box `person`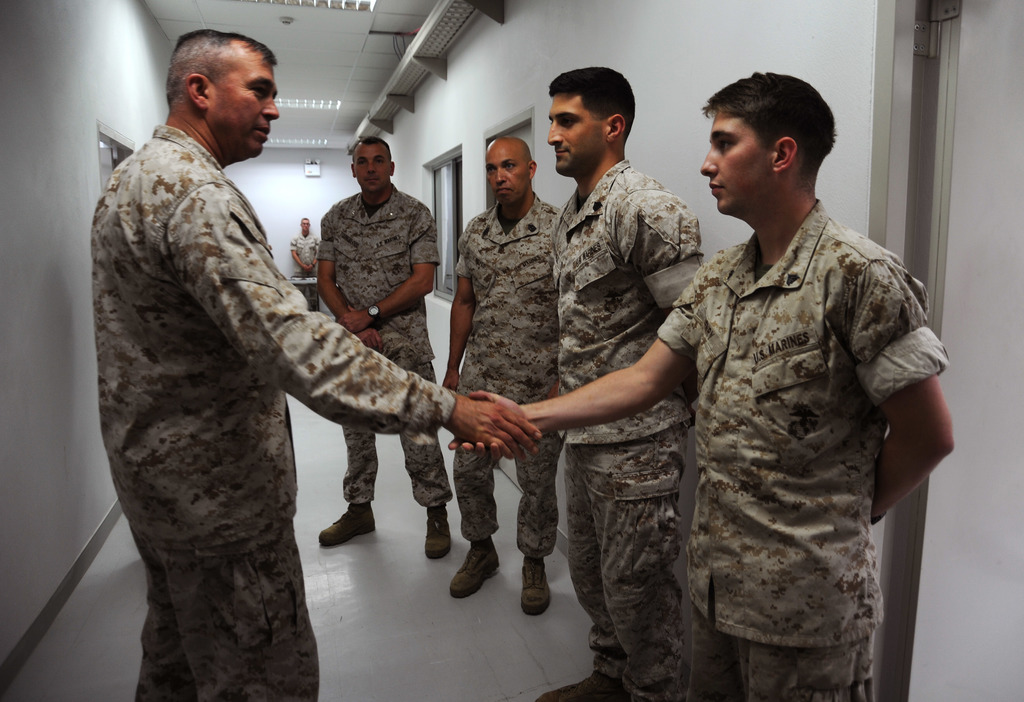
<region>72, 22, 550, 701</region>
